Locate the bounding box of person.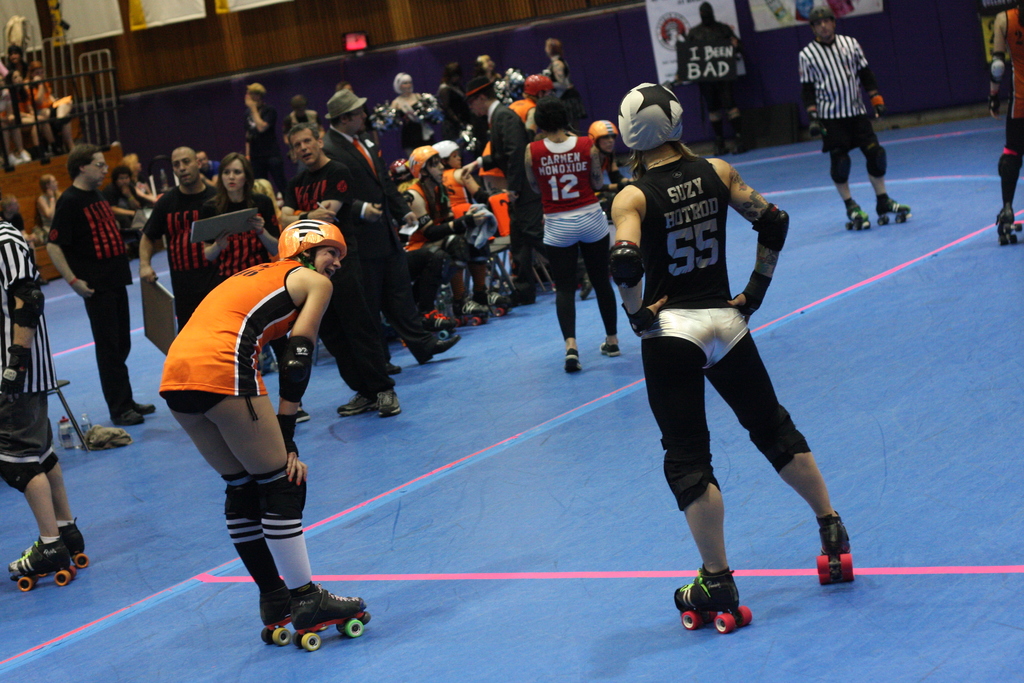
Bounding box: region(191, 149, 319, 418).
